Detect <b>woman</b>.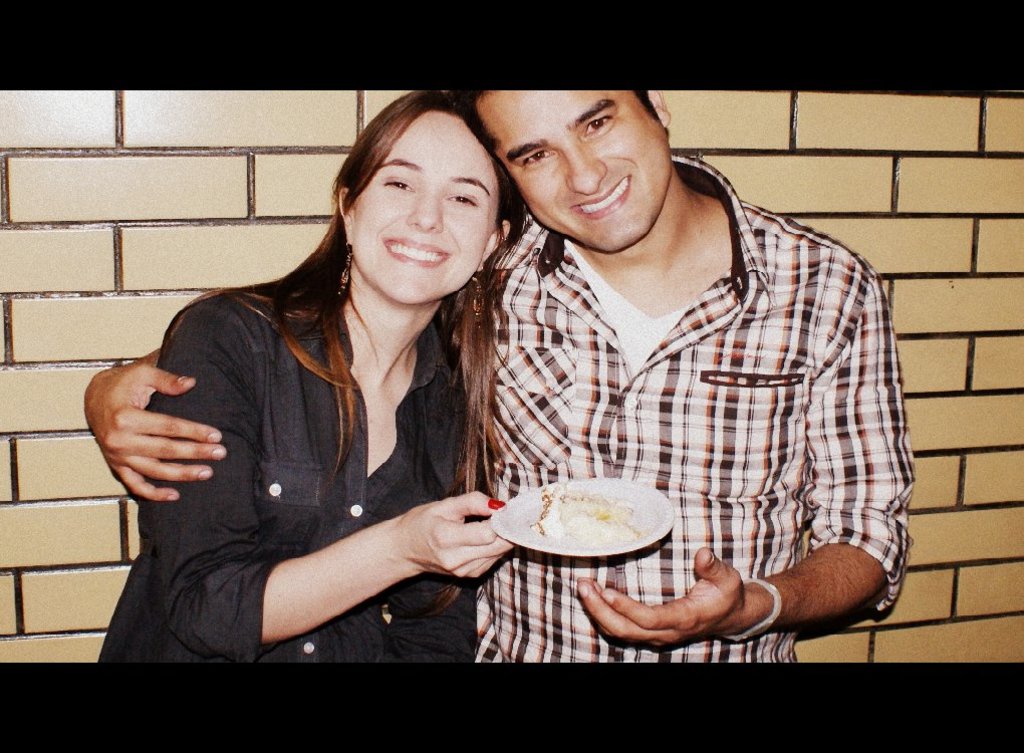
Detected at box(108, 83, 554, 701).
